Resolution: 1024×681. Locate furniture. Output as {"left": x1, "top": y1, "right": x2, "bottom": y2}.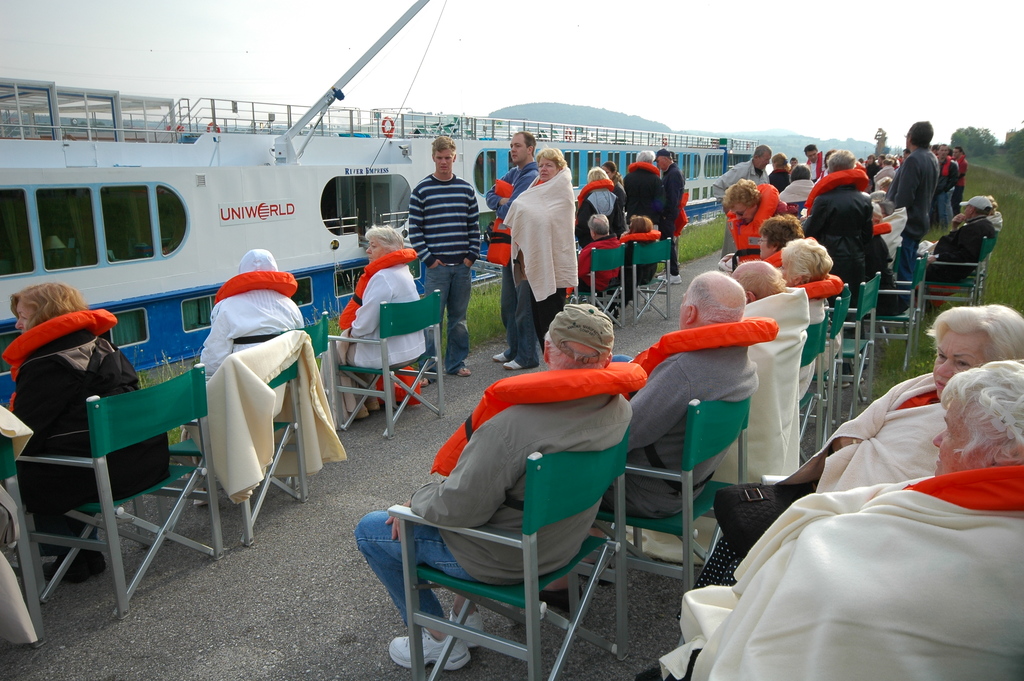
{"left": 15, "top": 361, "right": 224, "bottom": 616}.
